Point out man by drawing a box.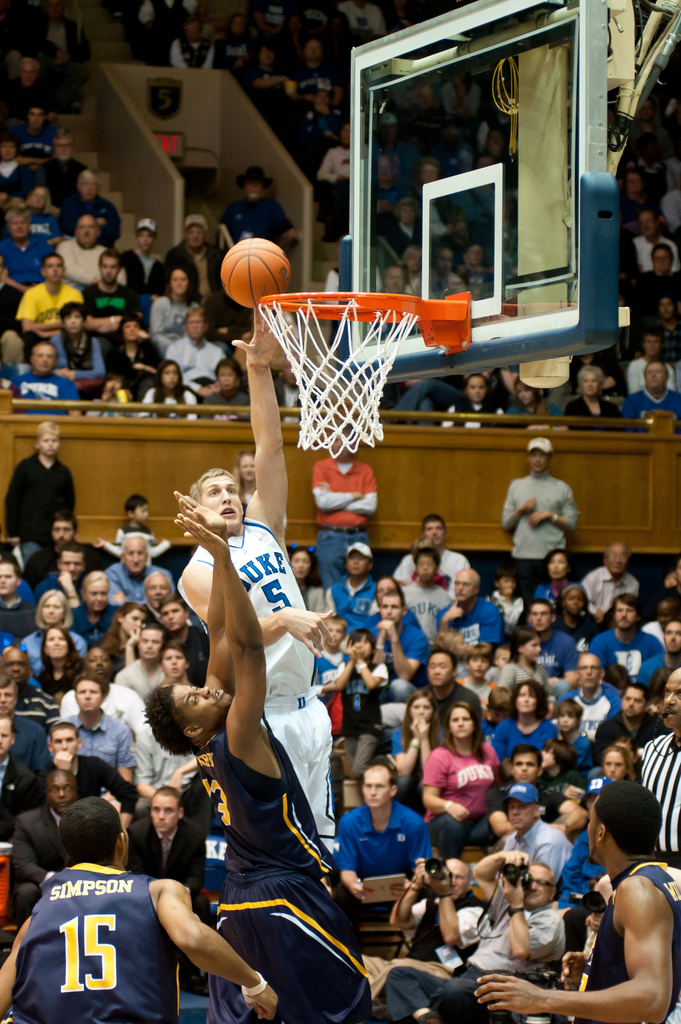
418/564/508/666.
